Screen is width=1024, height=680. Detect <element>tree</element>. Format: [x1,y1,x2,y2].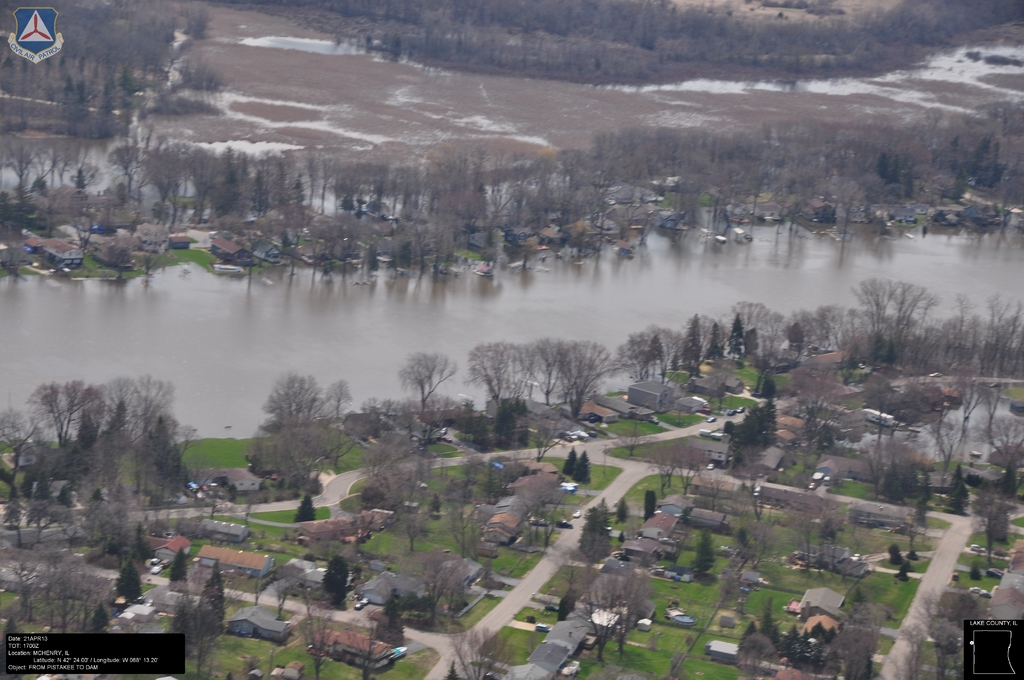
[918,282,1023,373].
